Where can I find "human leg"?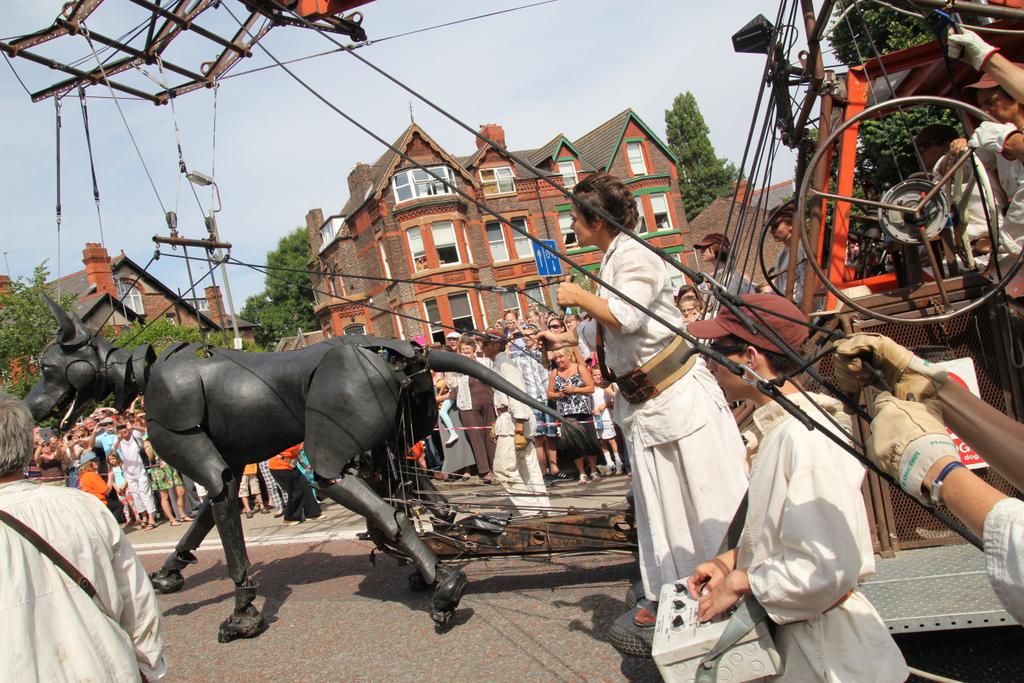
You can find it at (x1=137, y1=466, x2=153, y2=525).
